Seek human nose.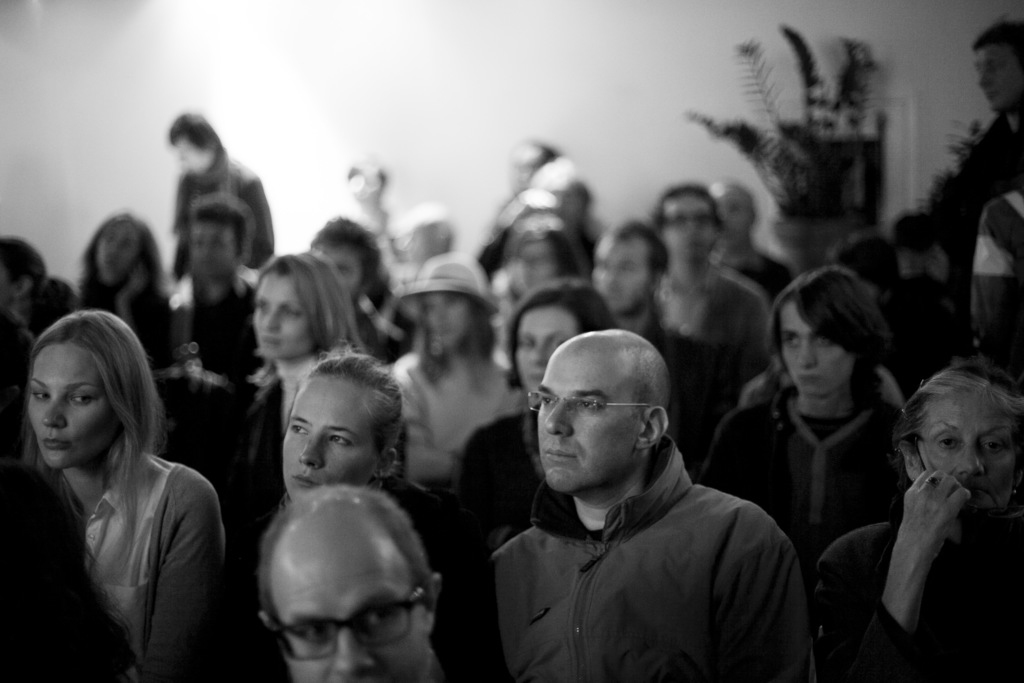
{"left": 335, "top": 630, "right": 372, "bottom": 673}.
